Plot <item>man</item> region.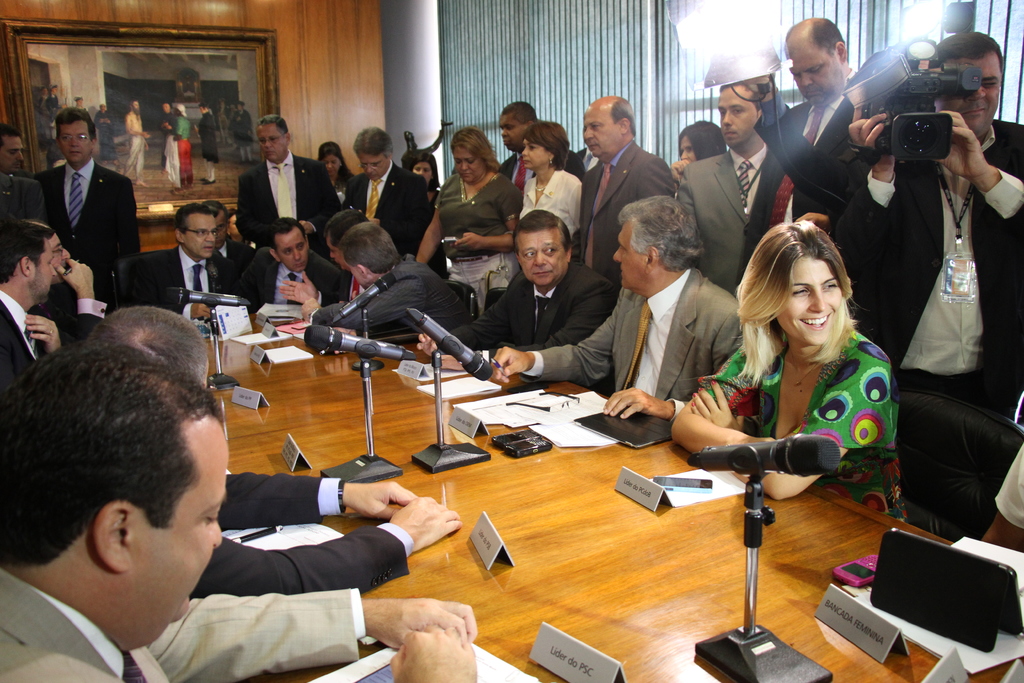
Plotted at bbox=(0, 226, 65, 388).
